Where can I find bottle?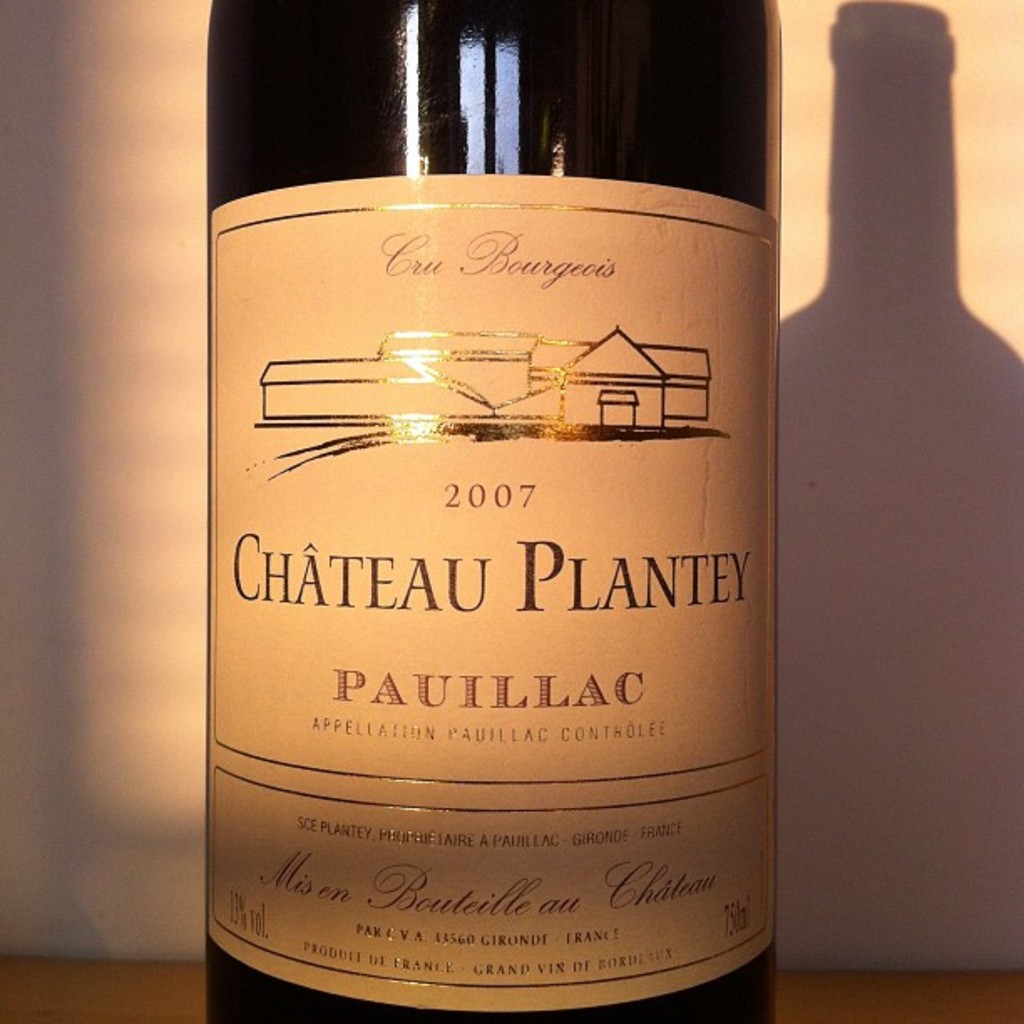
You can find it at pyautogui.locateOnScreen(197, 0, 783, 1022).
